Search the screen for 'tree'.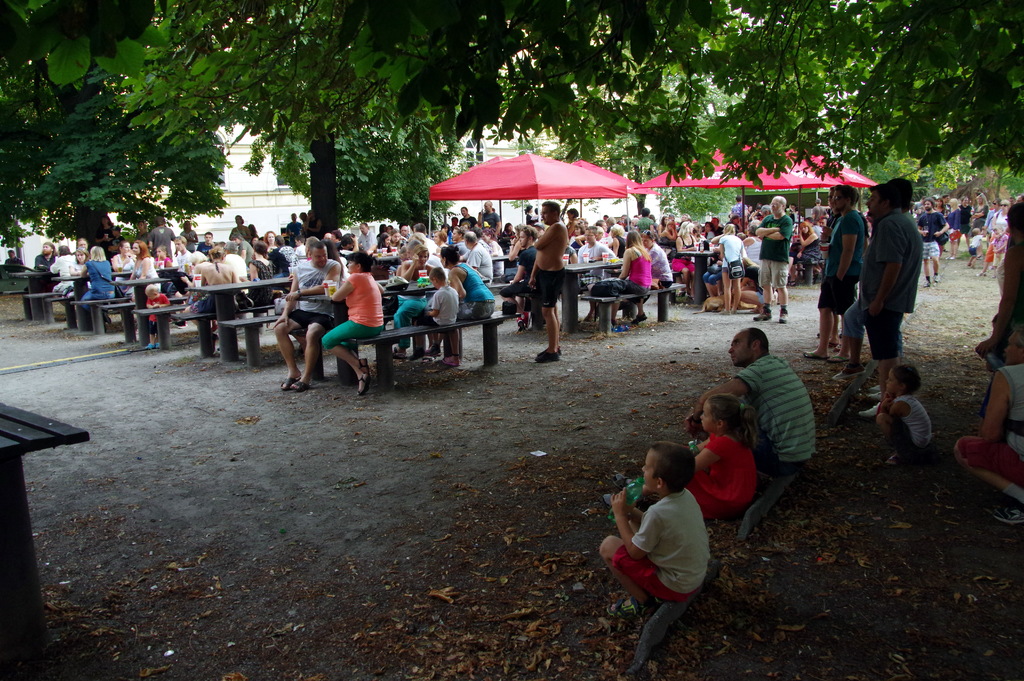
Found at bbox=[852, 0, 1023, 352].
